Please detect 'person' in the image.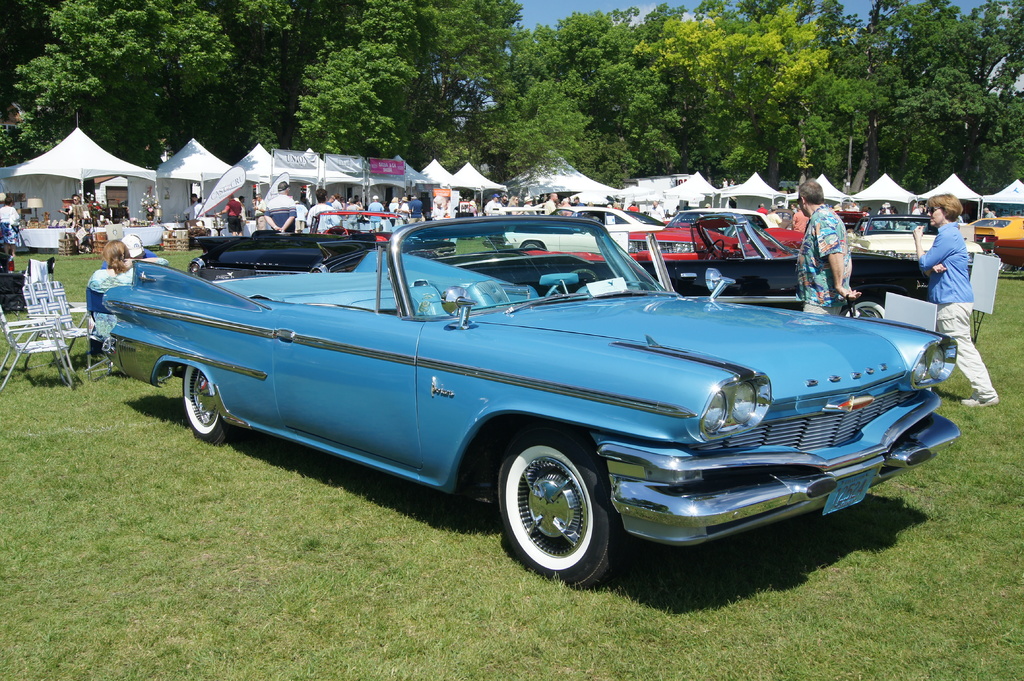
0:195:20:260.
